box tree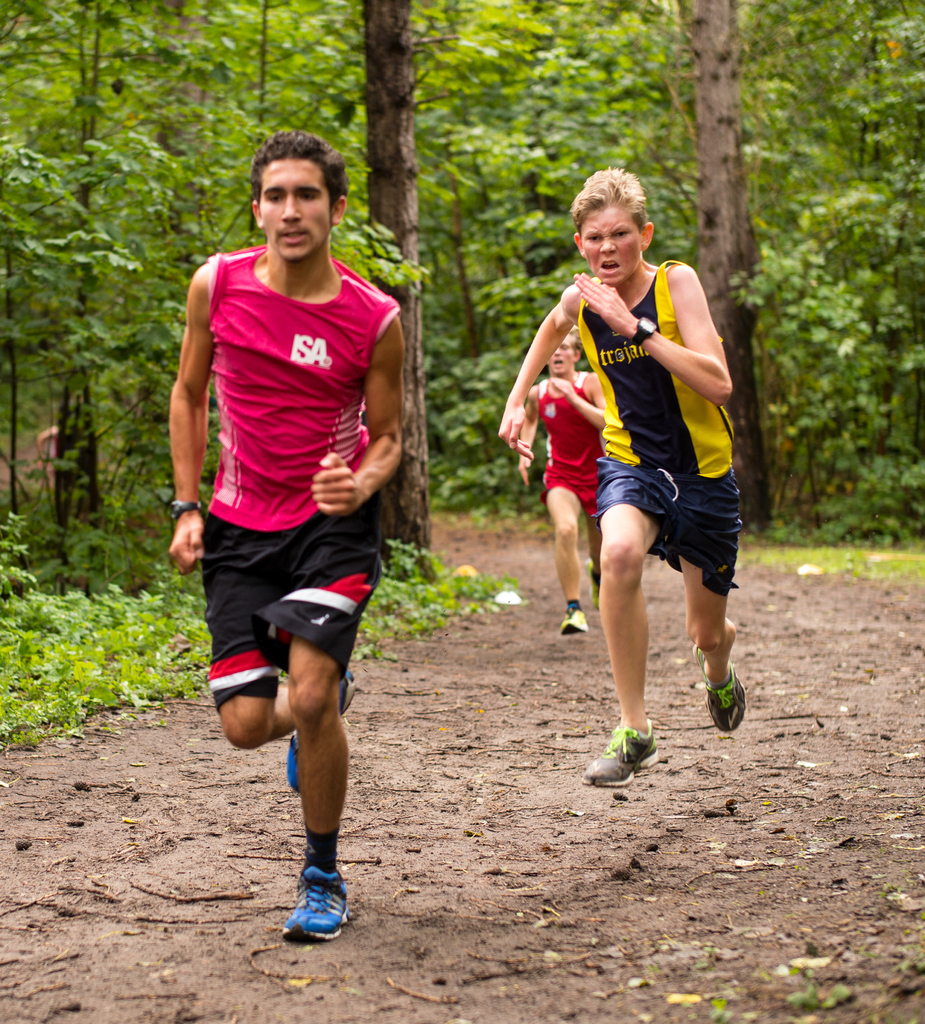
pyautogui.locateOnScreen(367, 1, 422, 575)
